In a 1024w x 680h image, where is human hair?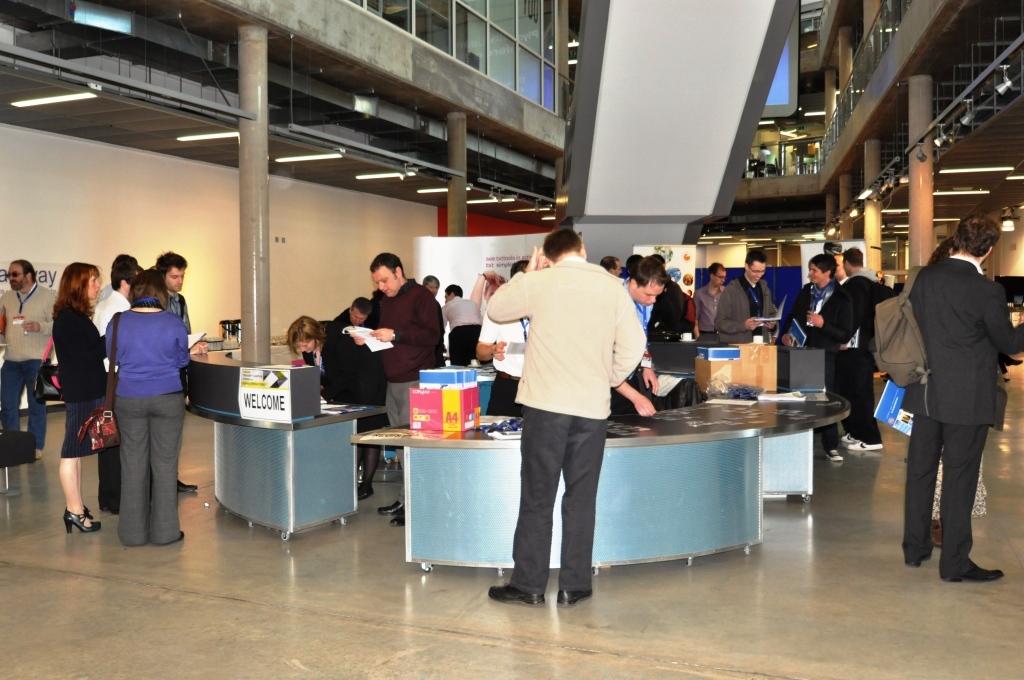
742,248,767,266.
